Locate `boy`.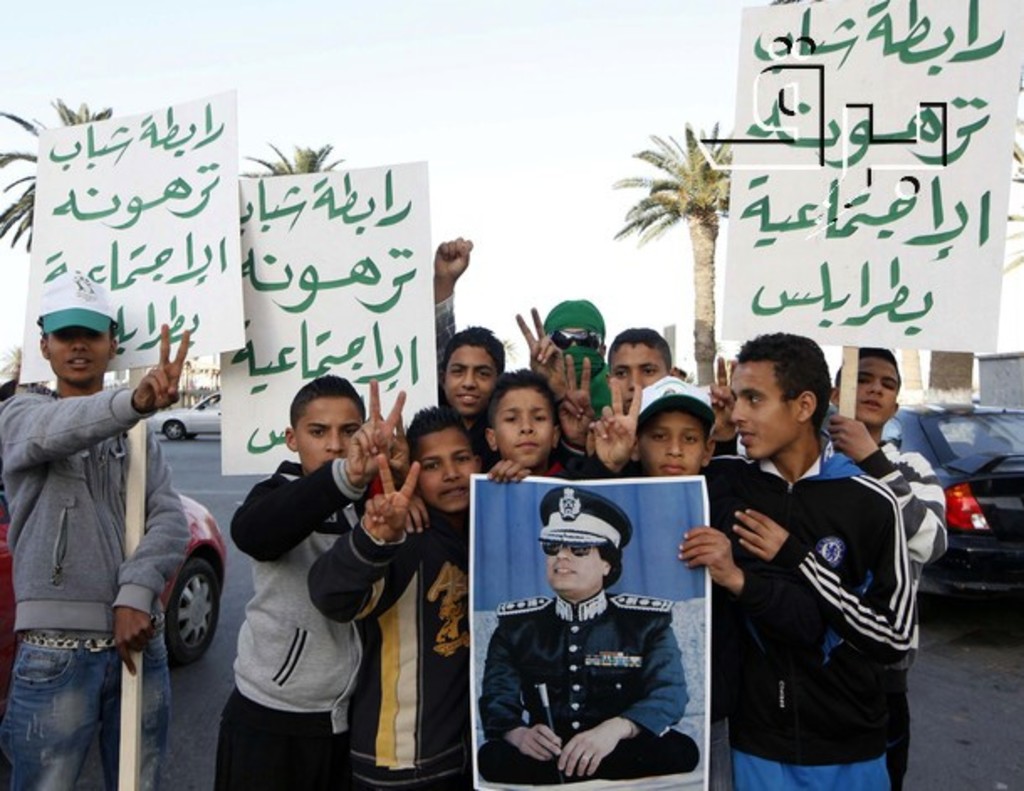
Bounding box: x1=527 y1=299 x2=619 y2=418.
